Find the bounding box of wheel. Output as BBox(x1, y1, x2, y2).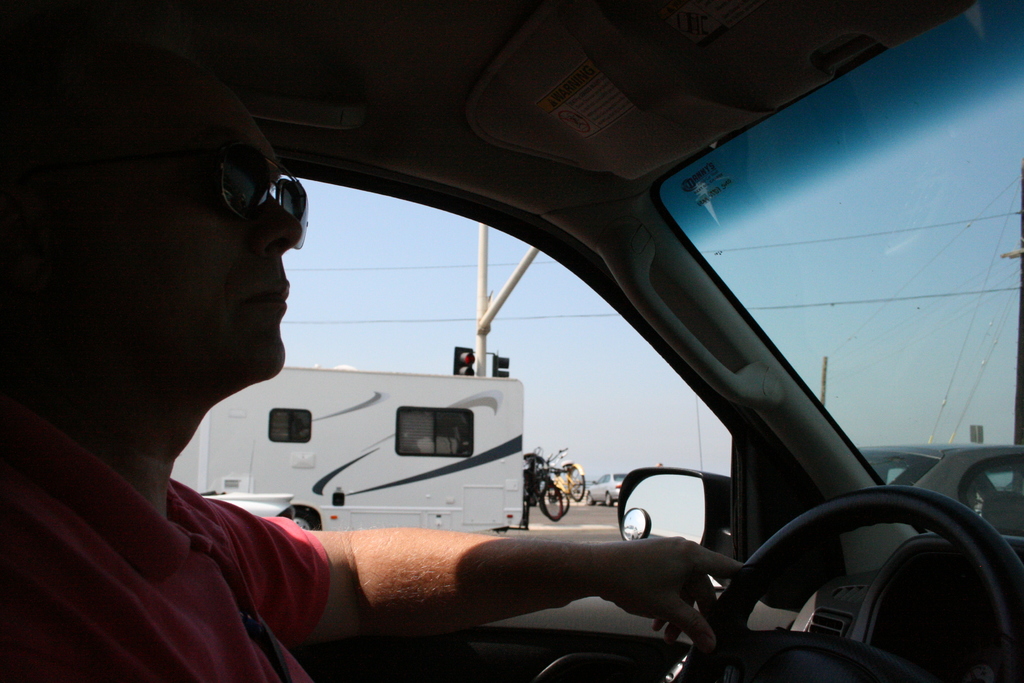
BBox(604, 490, 614, 506).
